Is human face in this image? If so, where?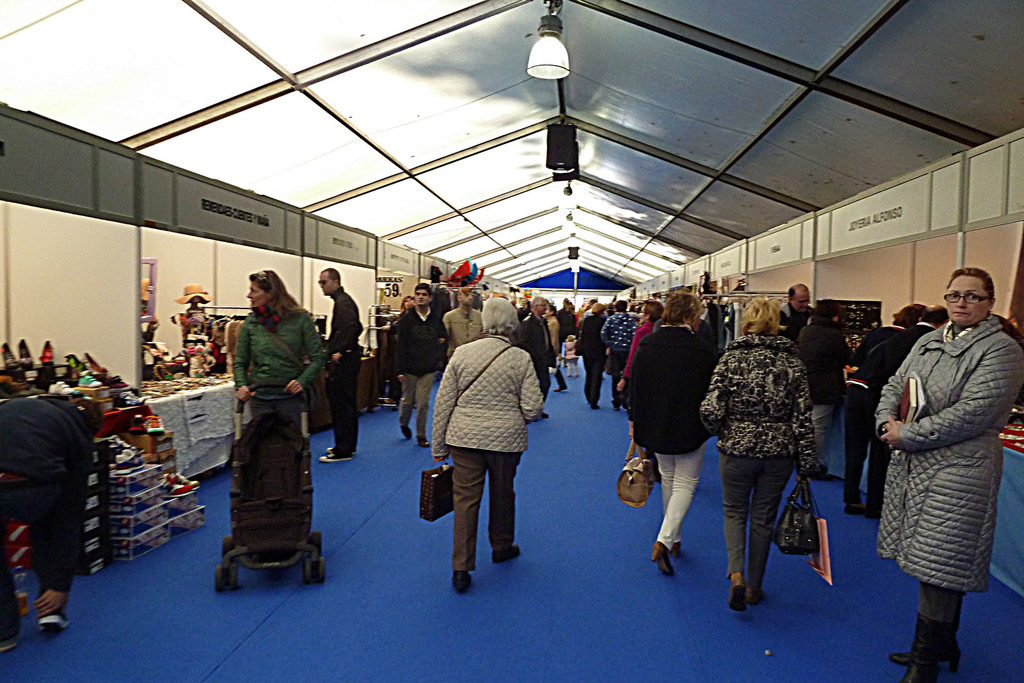
Yes, at box(246, 280, 271, 309).
